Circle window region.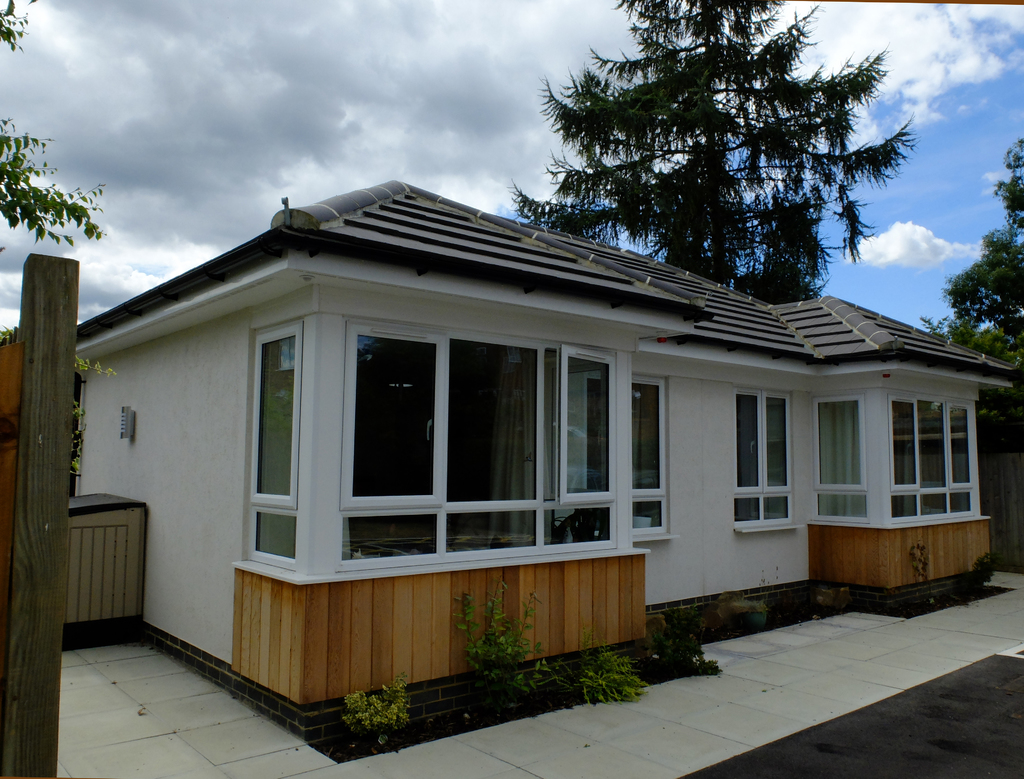
Region: (x1=886, y1=388, x2=989, y2=532).
